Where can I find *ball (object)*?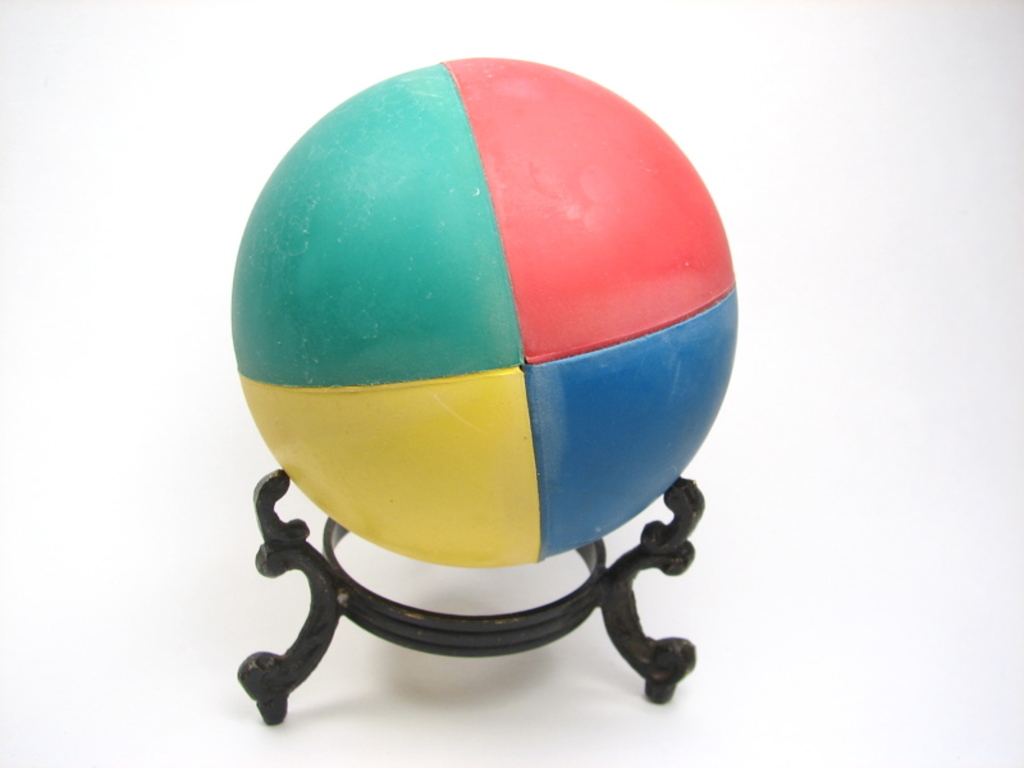
You can find it at box=[230, 55, 735, 566].
